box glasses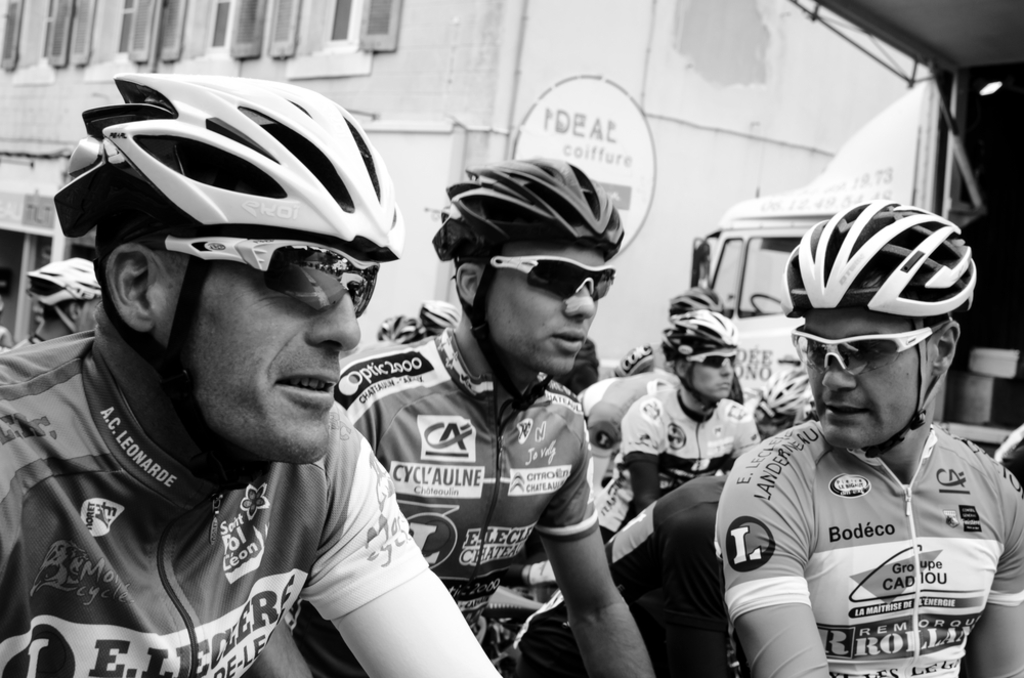
locate(123, 238, 398, 319)
